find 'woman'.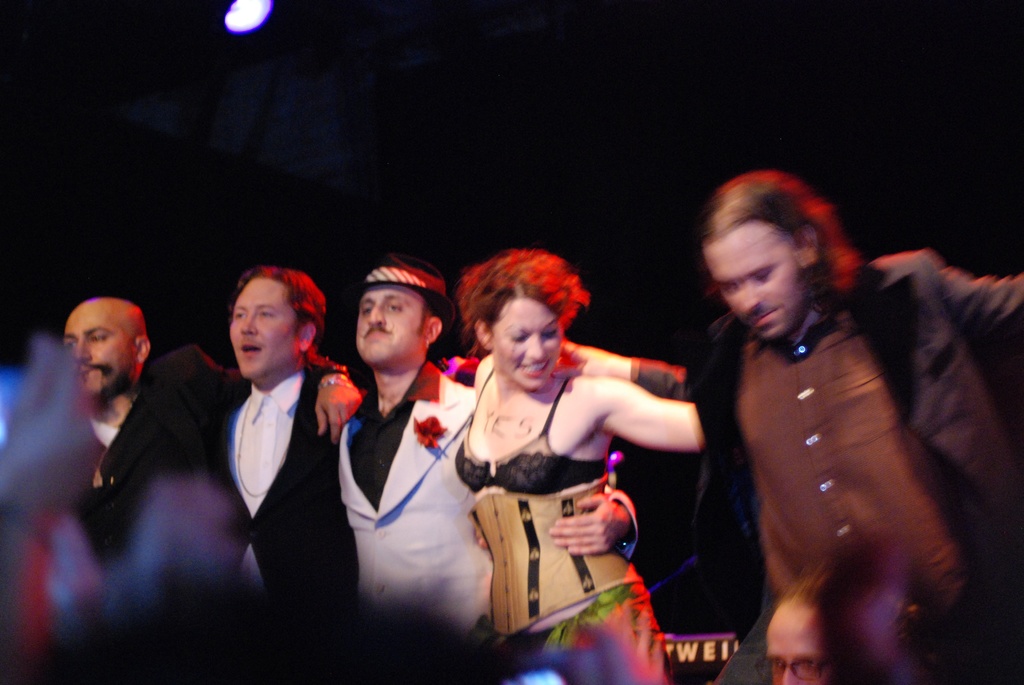
left=432, top=237, right=684, bottom=658.
